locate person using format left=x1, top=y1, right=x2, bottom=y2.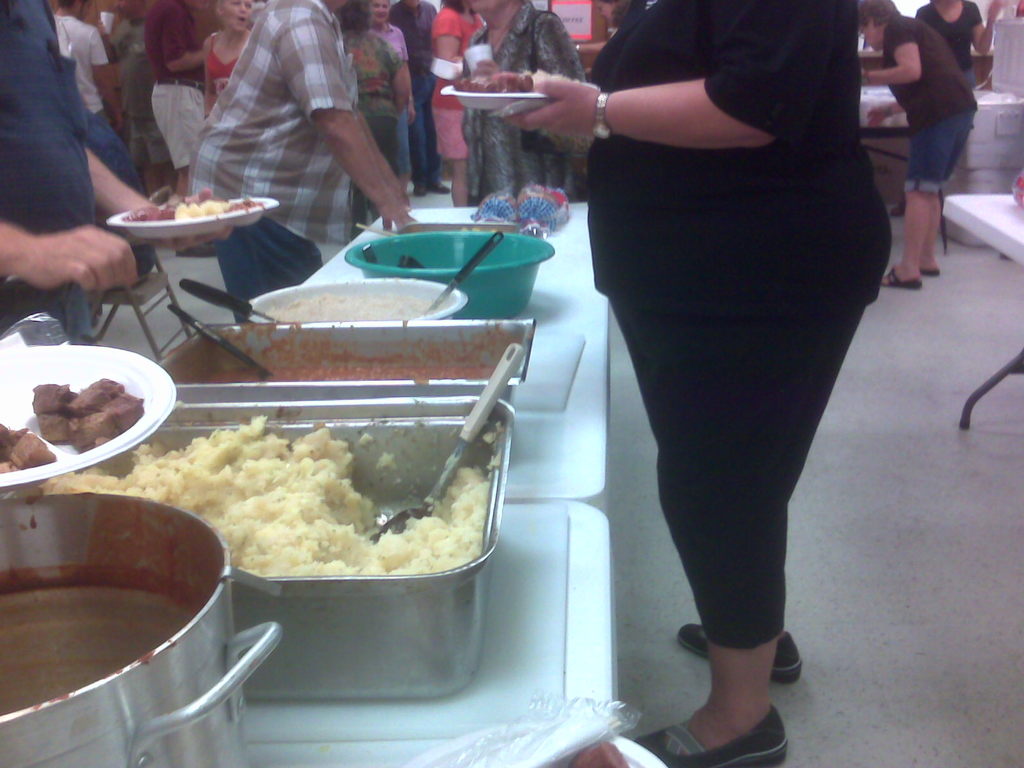
left=371, top=0, right=417, bottom=205.
